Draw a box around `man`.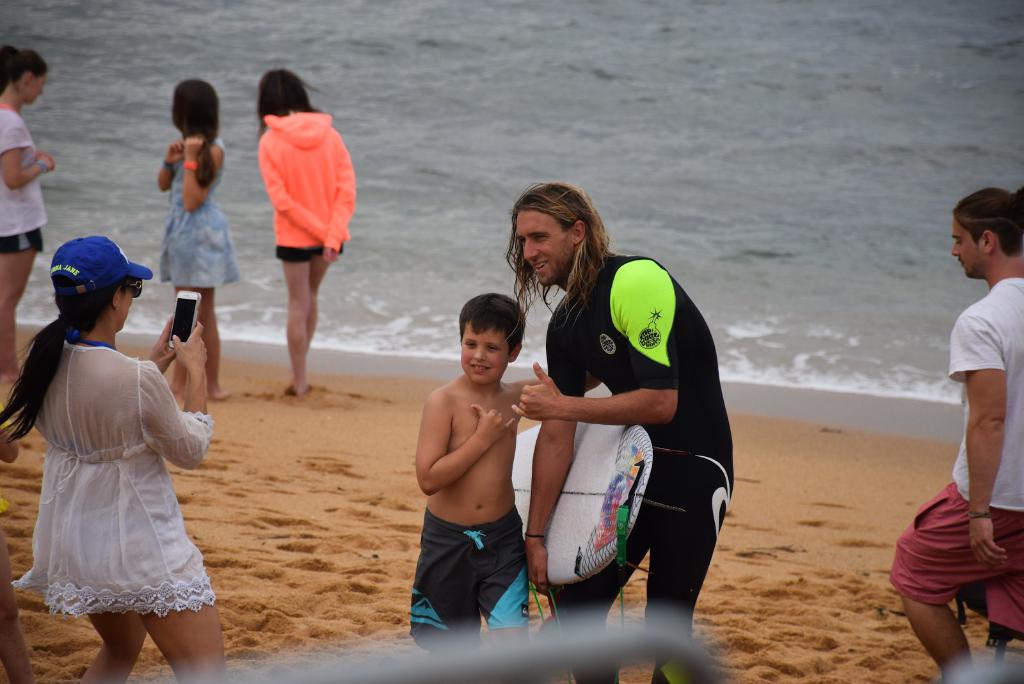
l=502, t=235, r=736, b=633.
